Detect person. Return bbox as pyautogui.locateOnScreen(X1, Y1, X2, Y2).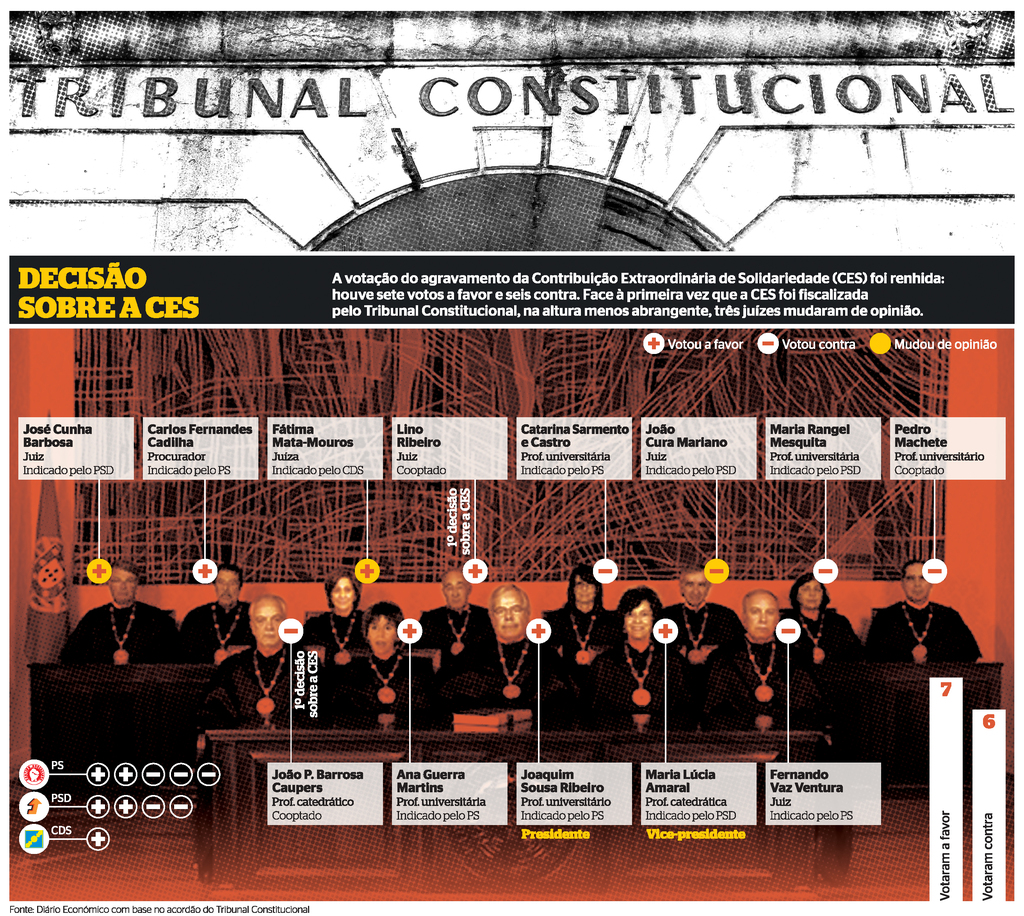
pyautogui.locateOnScreen(770, 572, 858, 709).
